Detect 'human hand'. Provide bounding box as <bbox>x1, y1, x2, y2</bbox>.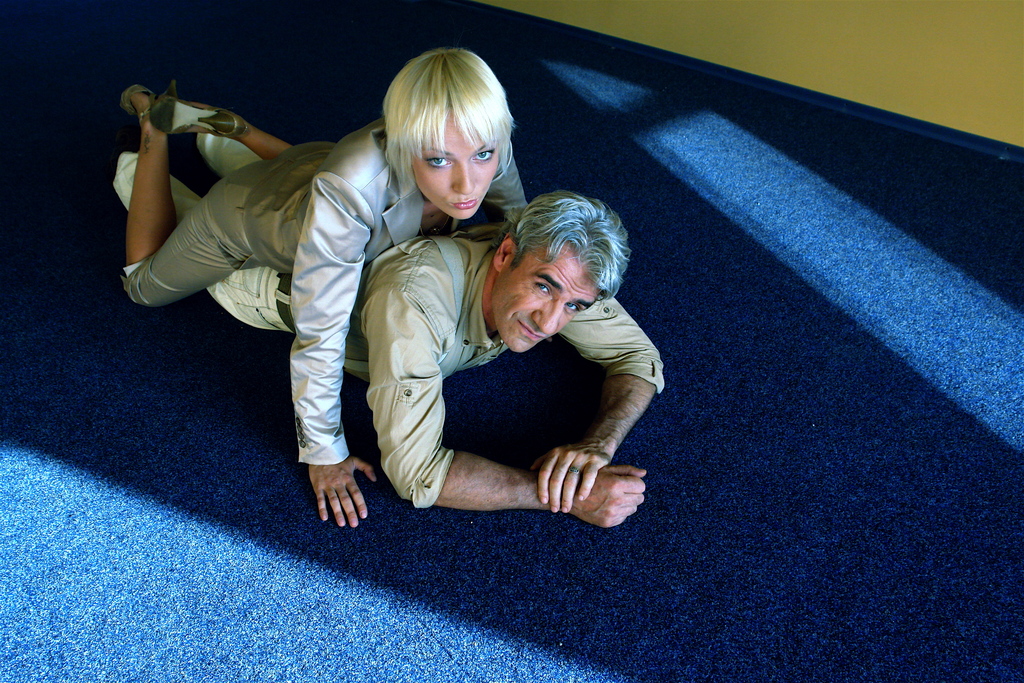
<bbox>570, 462, 649, 532</bbox>.
